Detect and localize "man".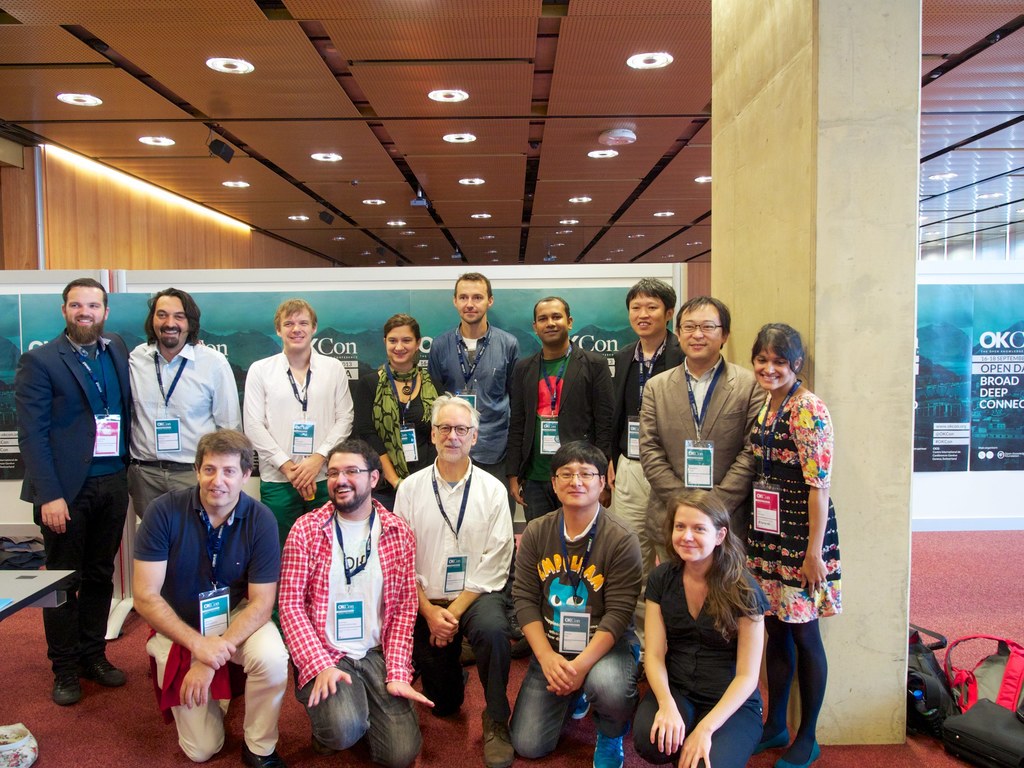
Localized at x1=272 y1=437 x2=435 y2=764.
